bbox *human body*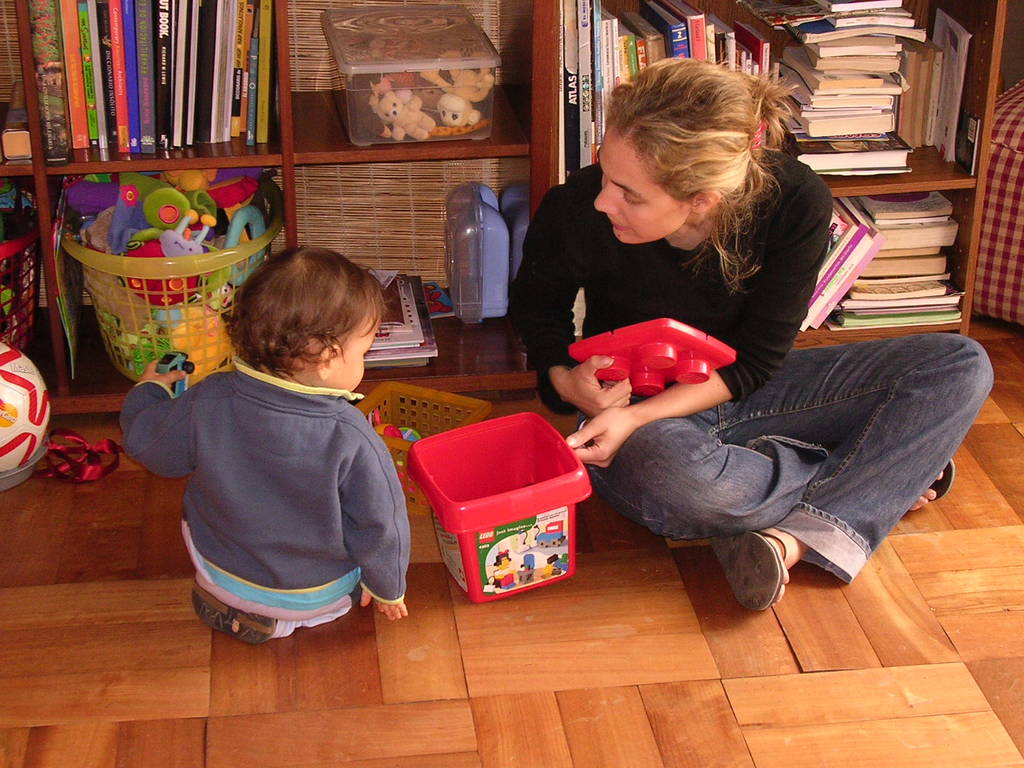
BBox(117, 353, 407, 646)
